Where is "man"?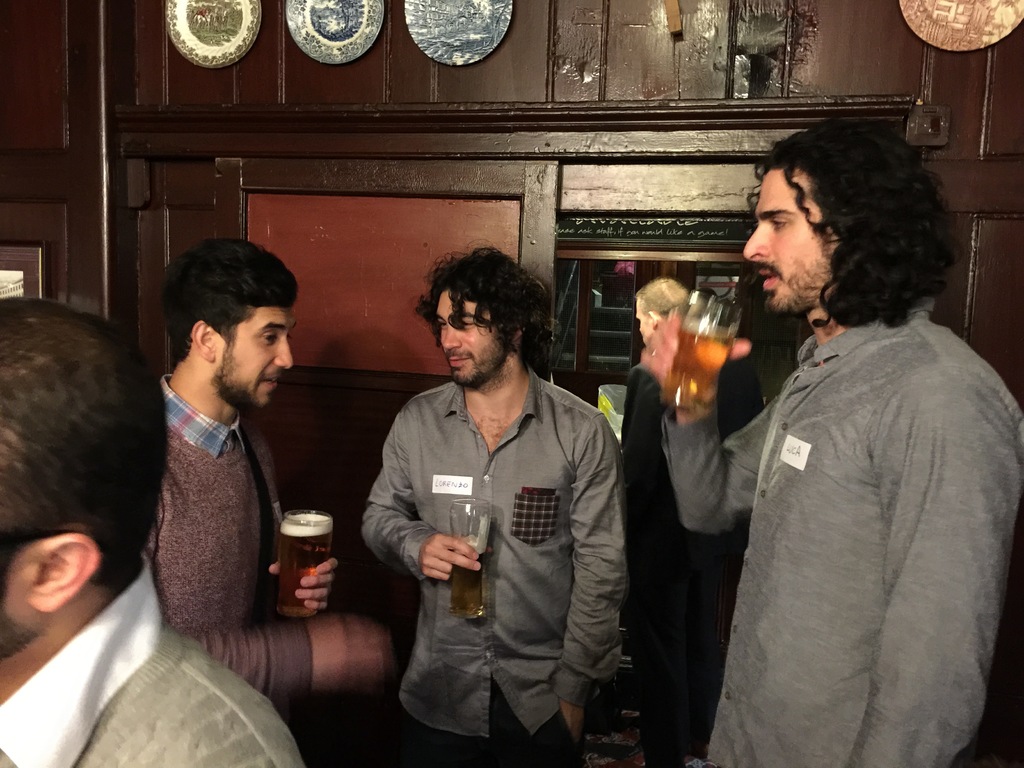
(152, 239, 390, 677).
